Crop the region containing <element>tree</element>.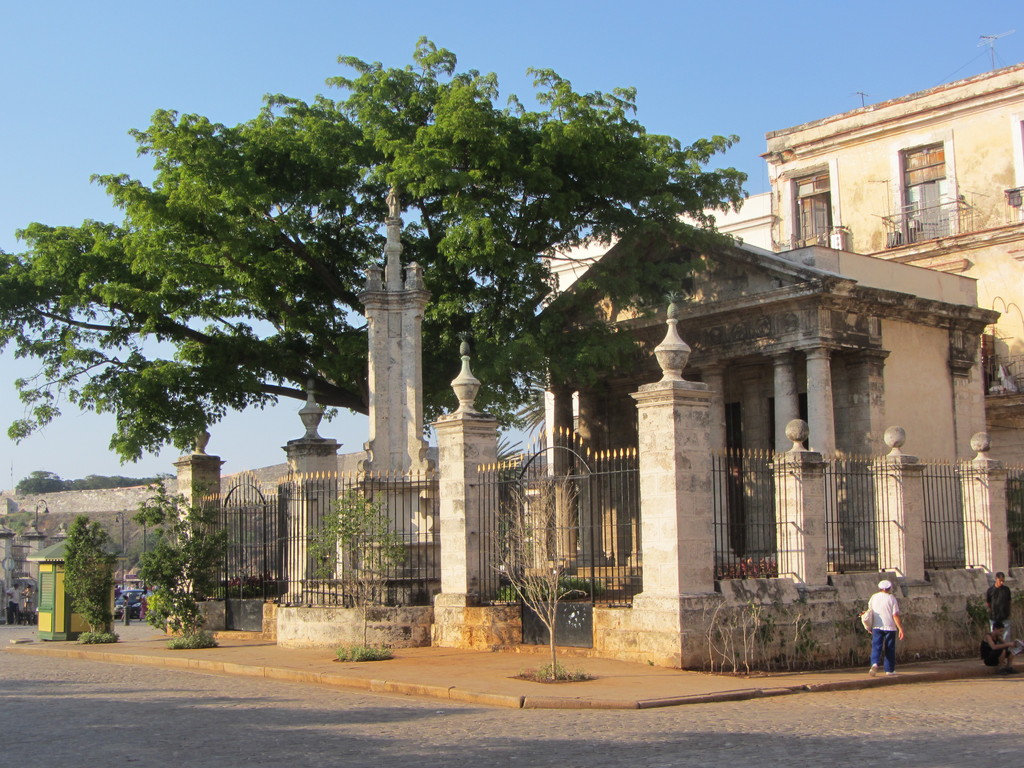
Crop region: 303 481 410 659.
